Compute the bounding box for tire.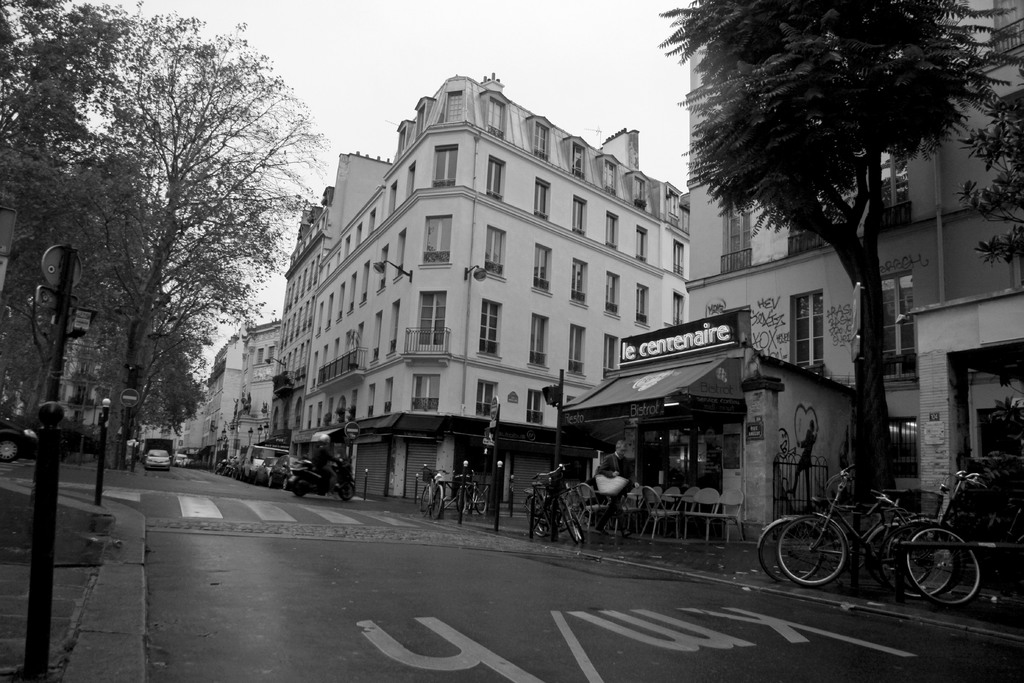
bbox=(292, 470, 312, 497).
